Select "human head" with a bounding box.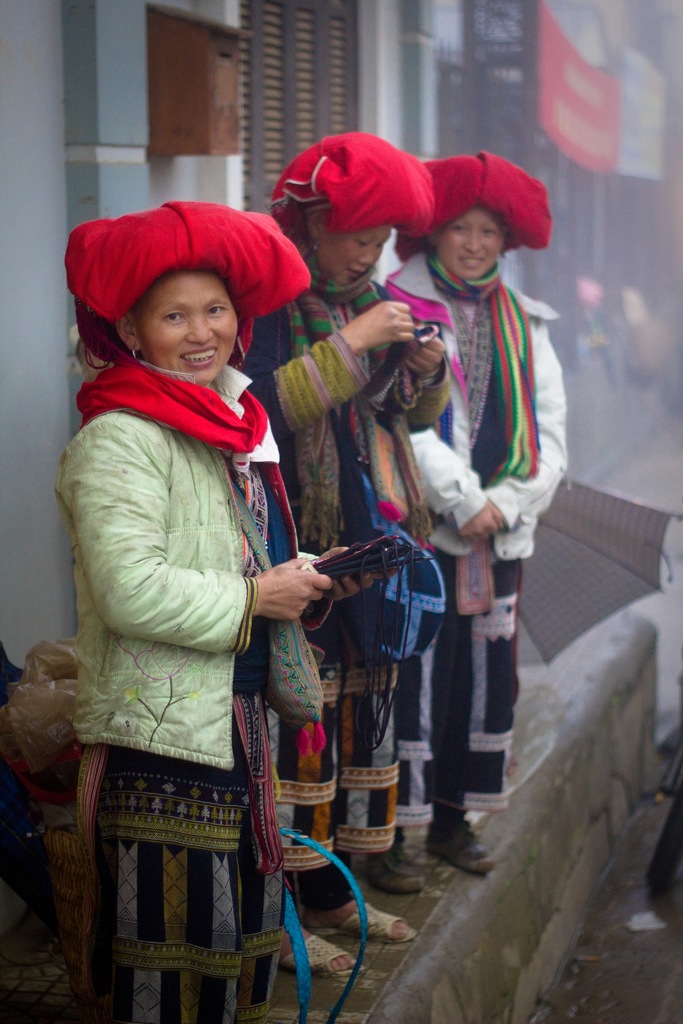
crop(302, 196, 390, 287).
